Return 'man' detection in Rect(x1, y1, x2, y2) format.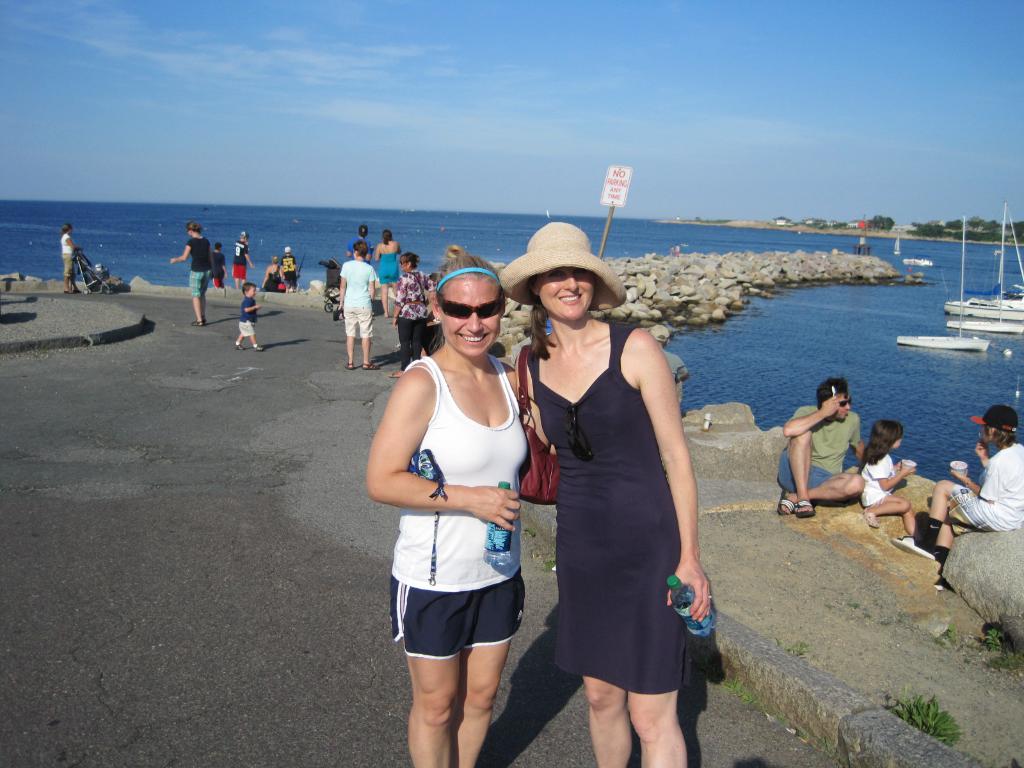
Rect(780, 376, 881, 526).
